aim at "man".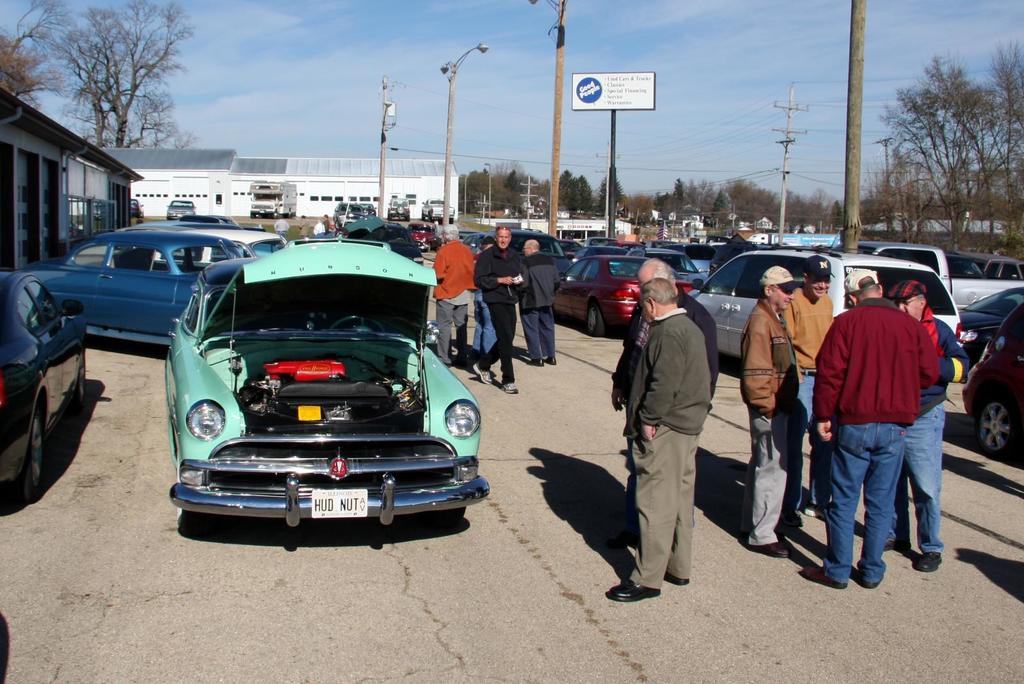
Aimed at pyautogui.locateOnScreen(468, 224, 529, 390).
